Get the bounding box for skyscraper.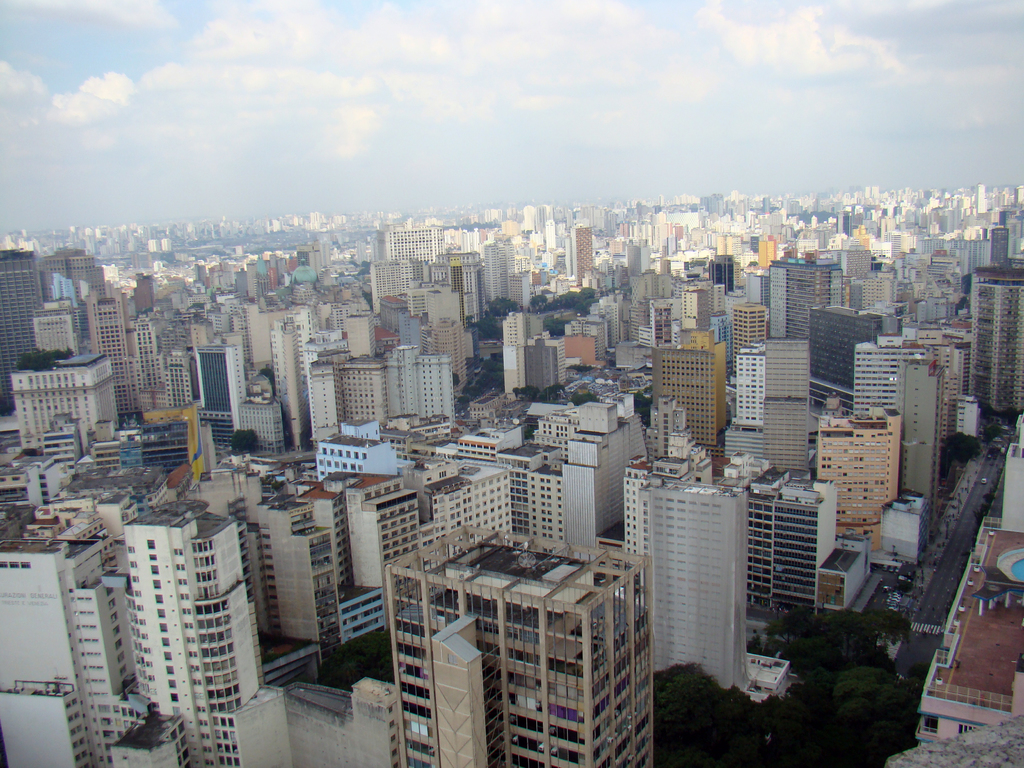
(x1=897, y1=358, x2=941, y2=509).
